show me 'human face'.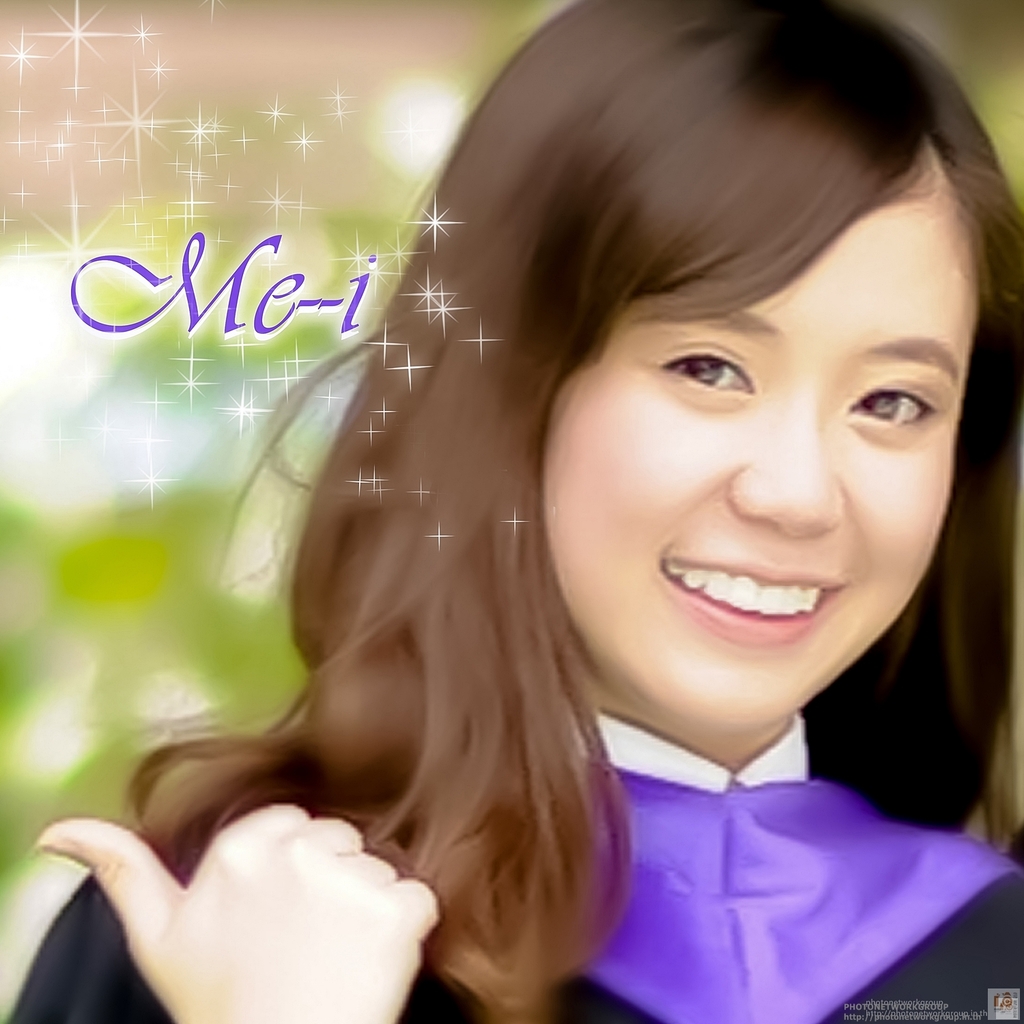
'human face' is here: <bbox>550, 196, 984, 732</bbox>.
